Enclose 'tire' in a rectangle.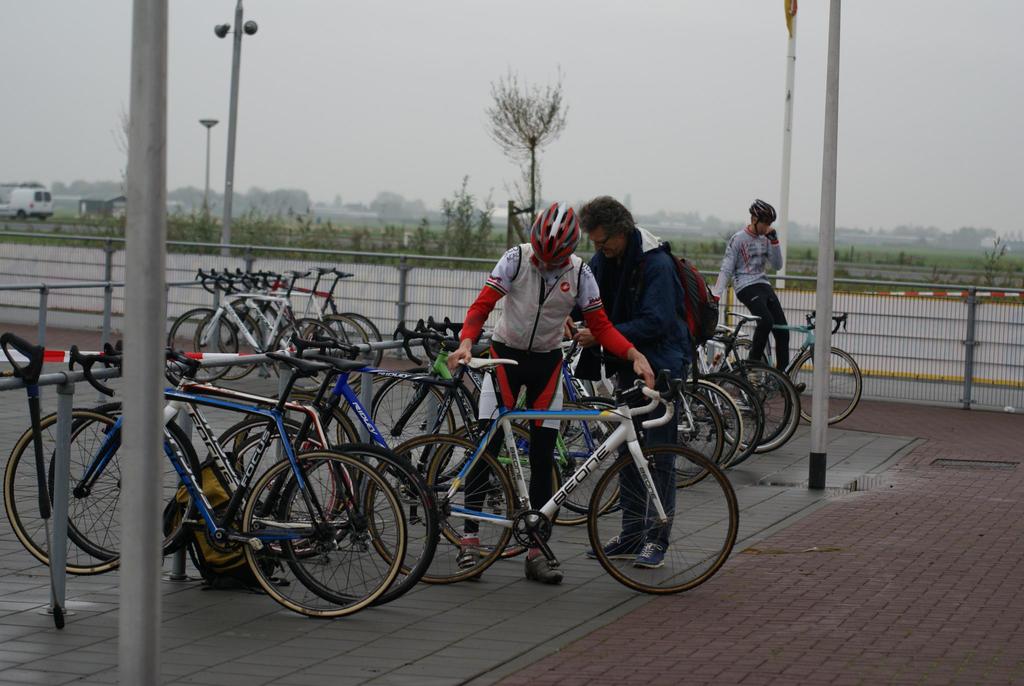
bbox=(506, 402, 622, 523).
